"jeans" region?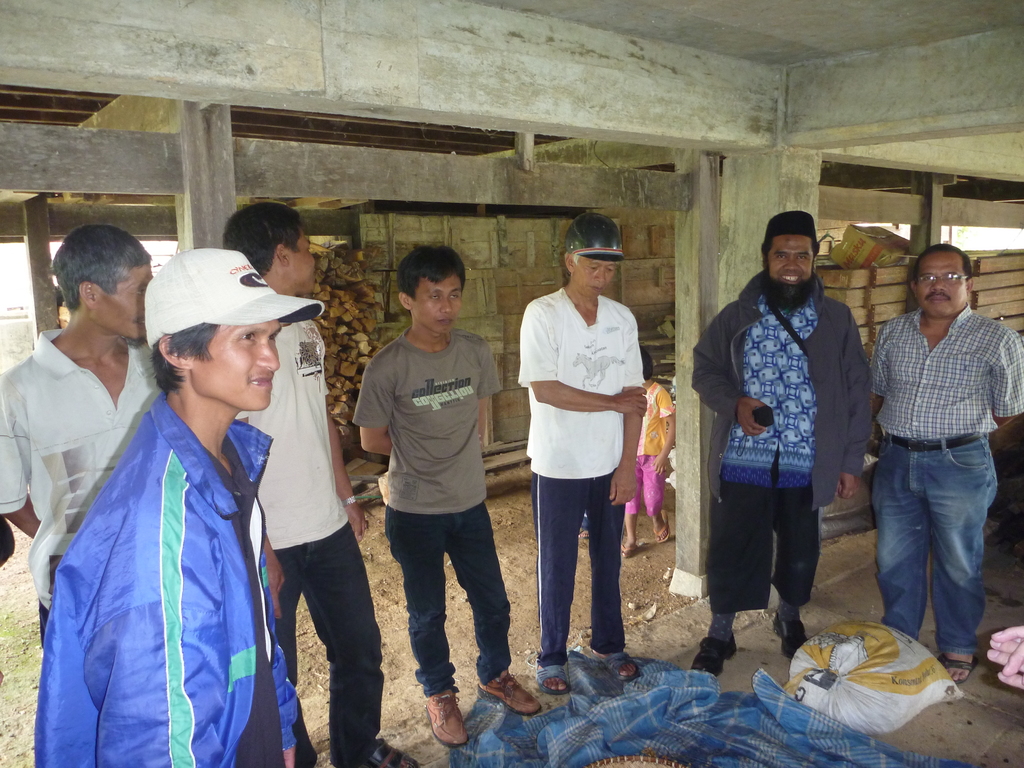
[x1=381, y1=507, x2=511, y2=692]
